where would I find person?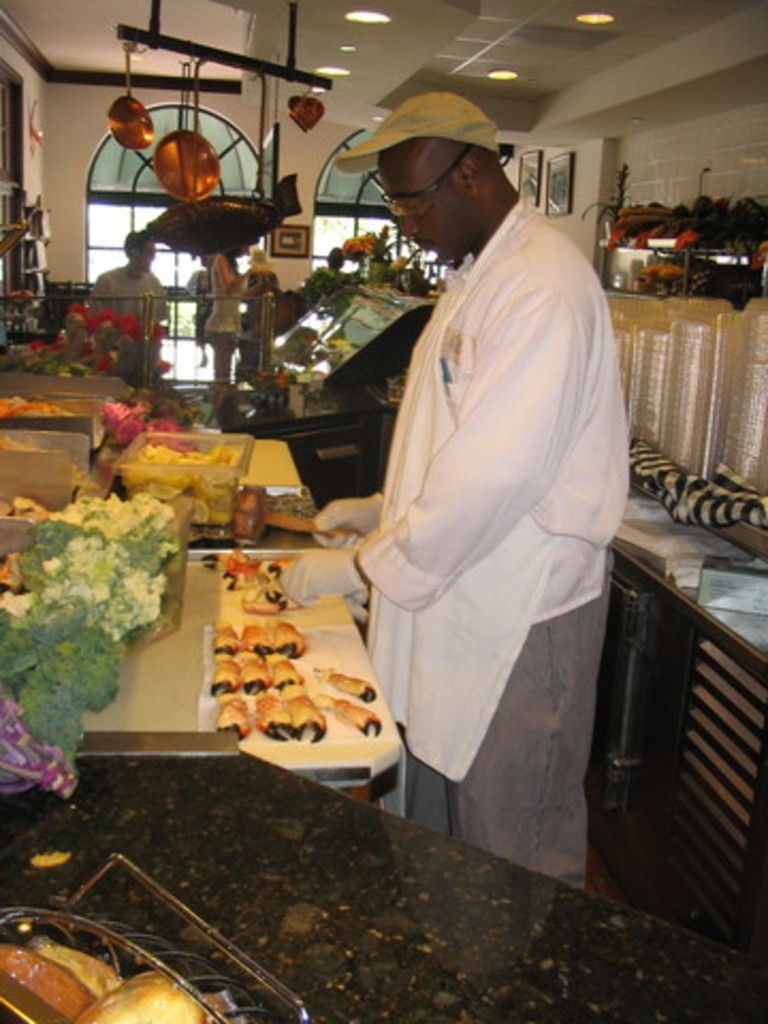
At {"left": 307, "top": 250, "right": 335, "bottom": 297}.
